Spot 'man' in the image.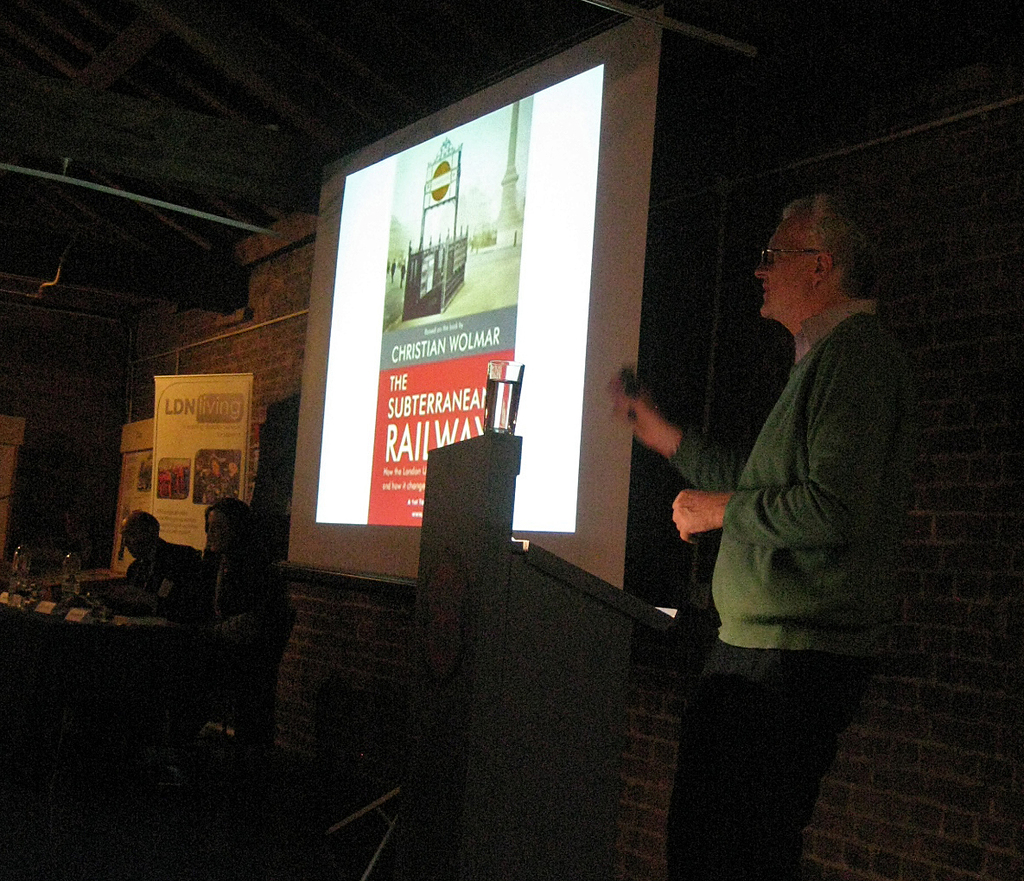
'man' found at l=677, t=104, r=943, b=829.
